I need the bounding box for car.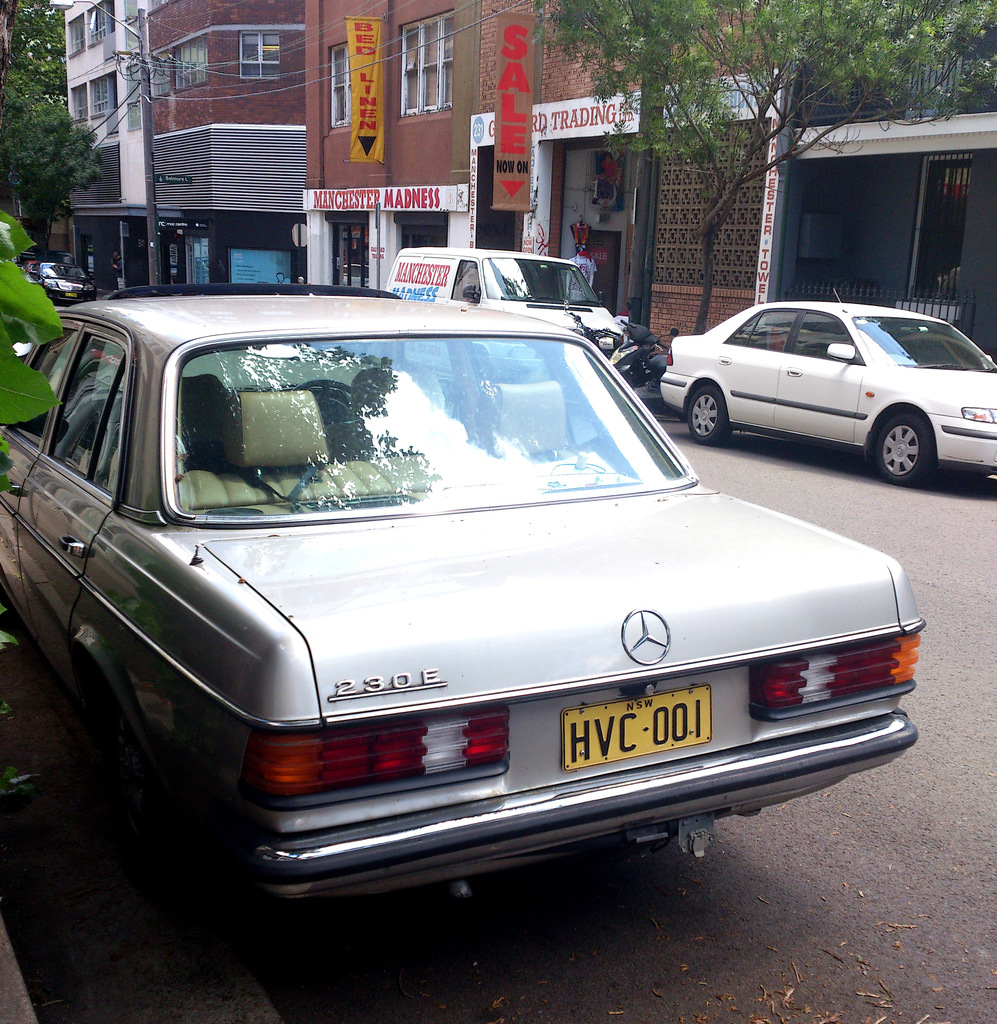
Here it is: [left=0, top=290, right=928, bottom=901].
